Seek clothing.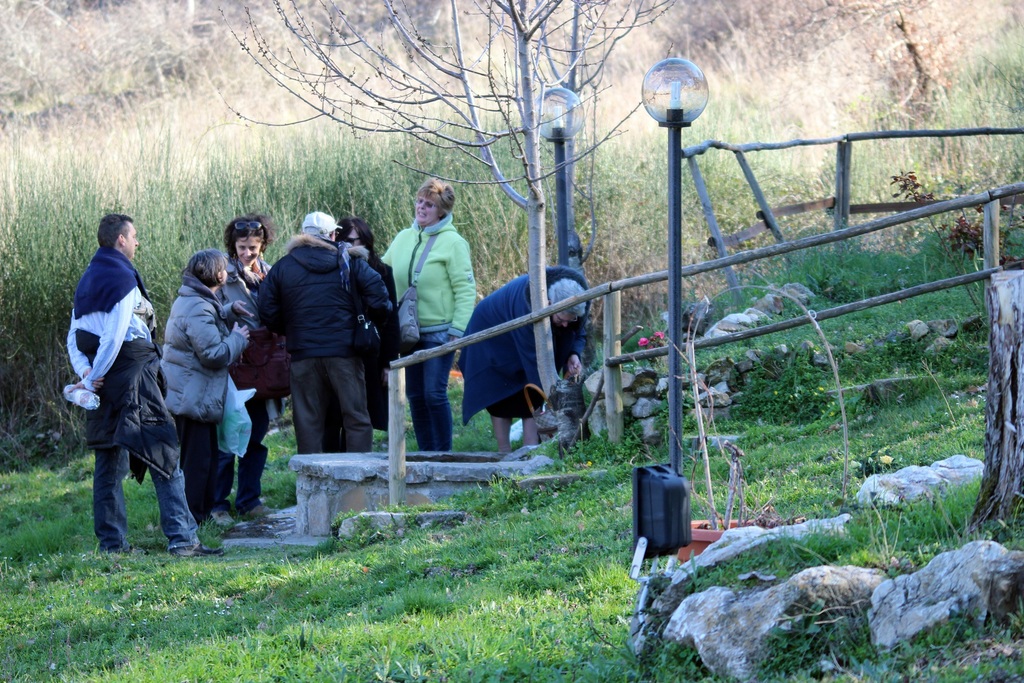
<box>454,267,595,428</box>.
